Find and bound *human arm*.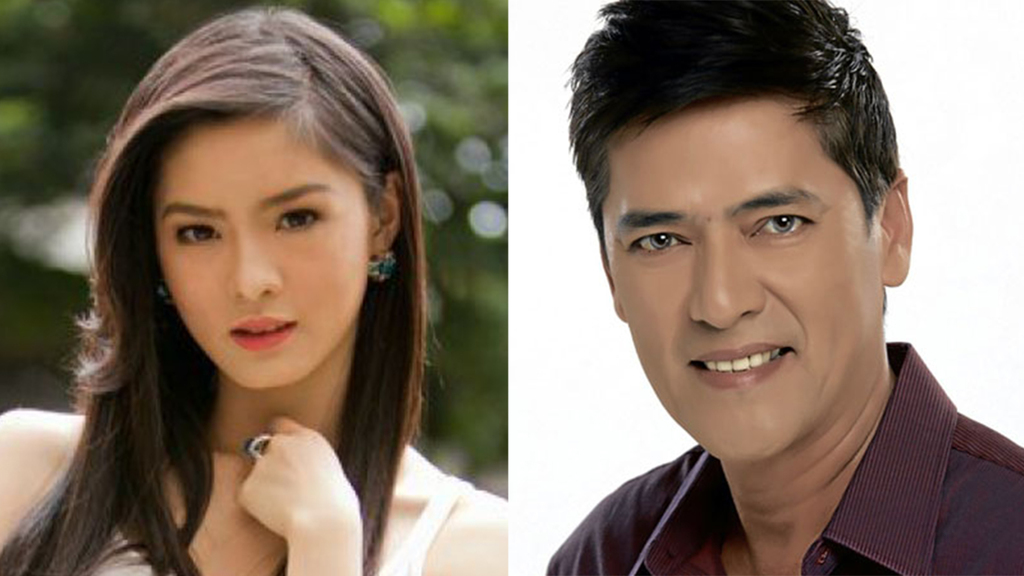
Bound: box(220, 389, 356, 575).
